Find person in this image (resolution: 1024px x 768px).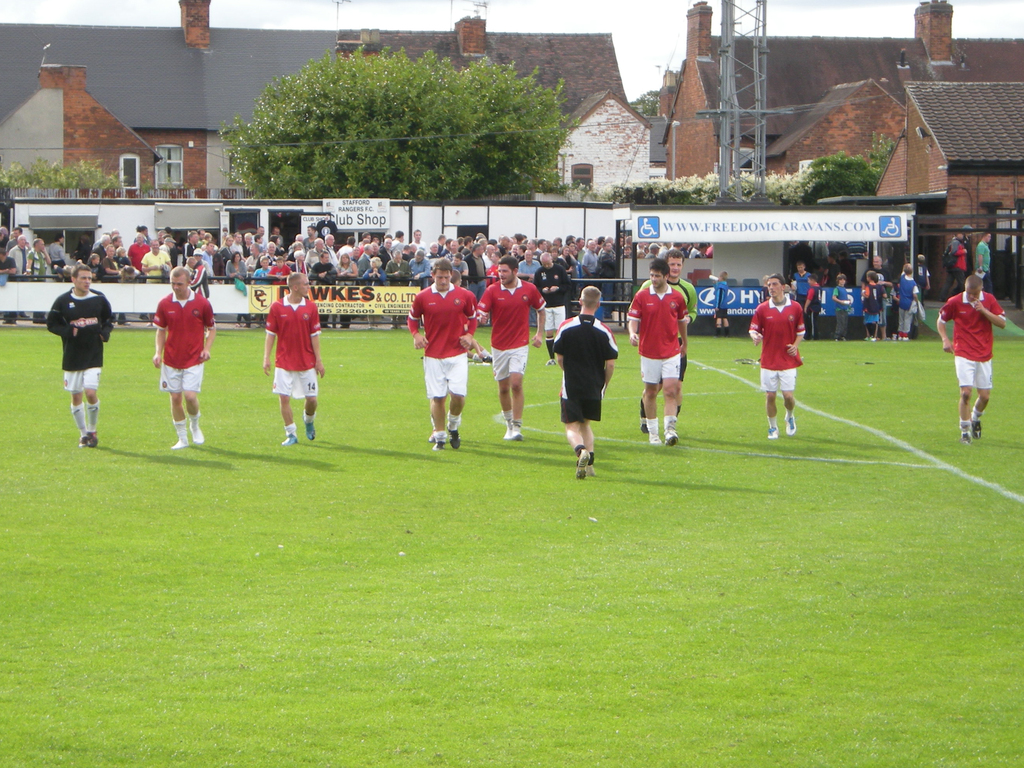
937,230,967,299.
